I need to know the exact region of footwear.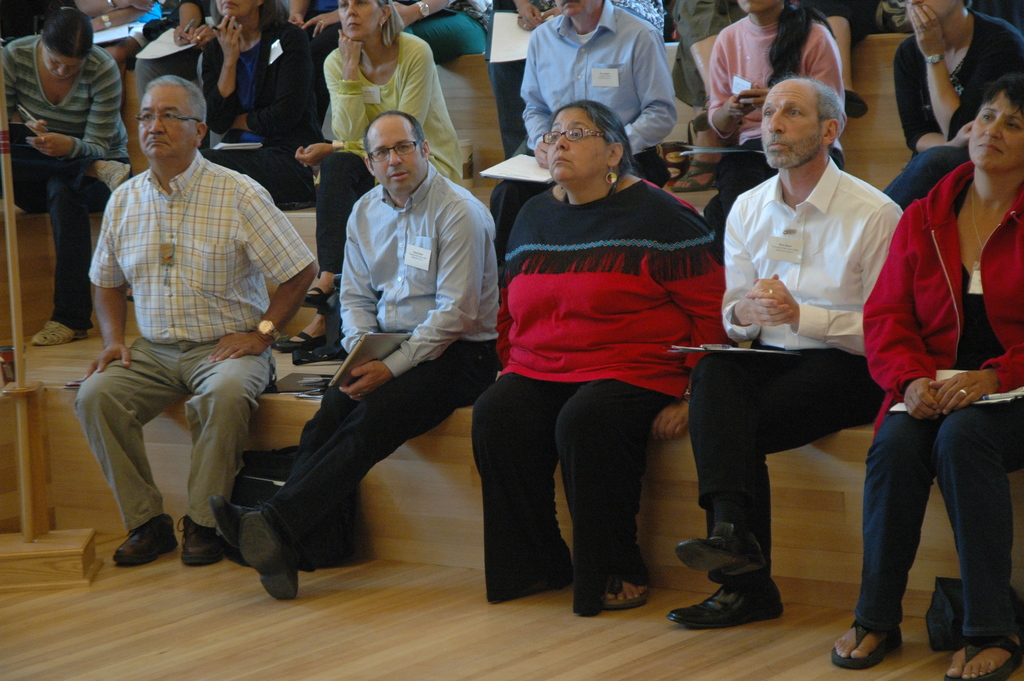
Region: box=[22, 309, 97, 357].
